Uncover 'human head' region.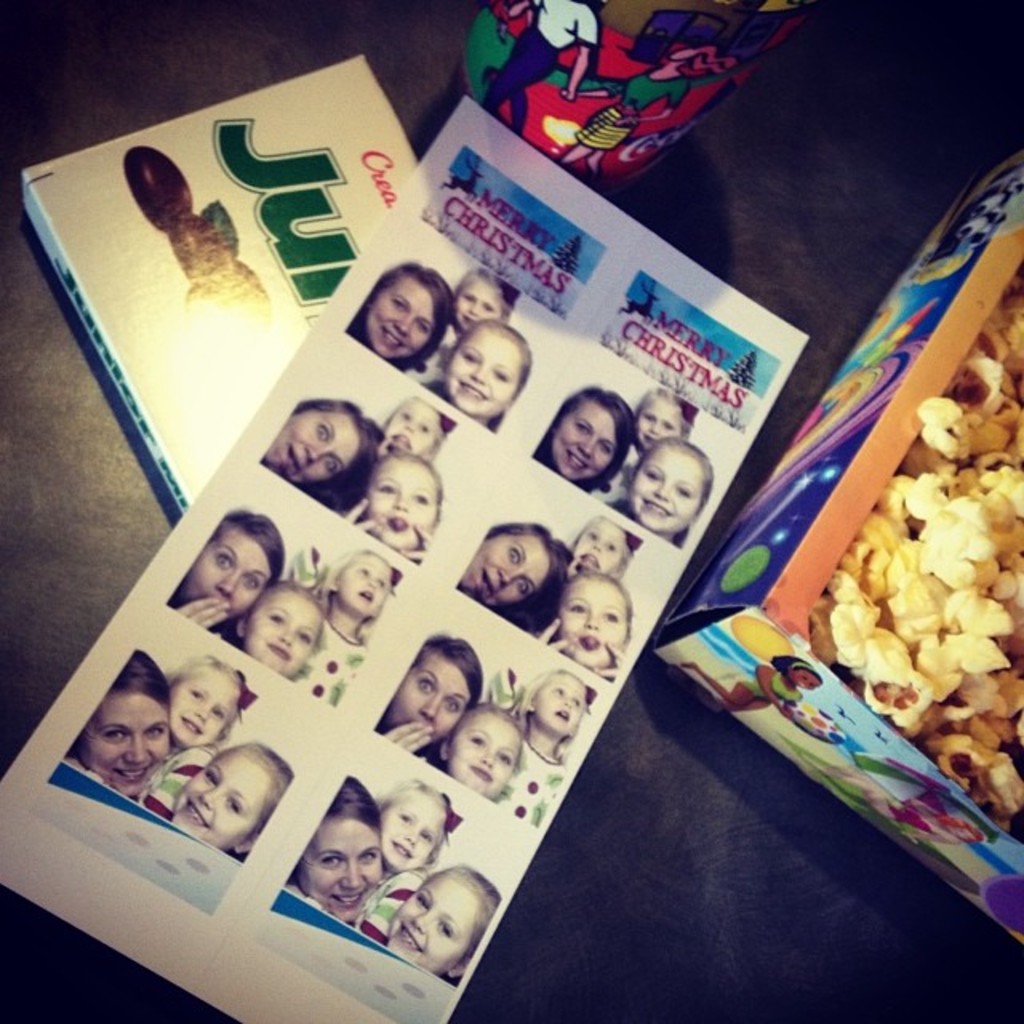
Uncovered: x1=378, y1=624, x2=486, y2=746.
